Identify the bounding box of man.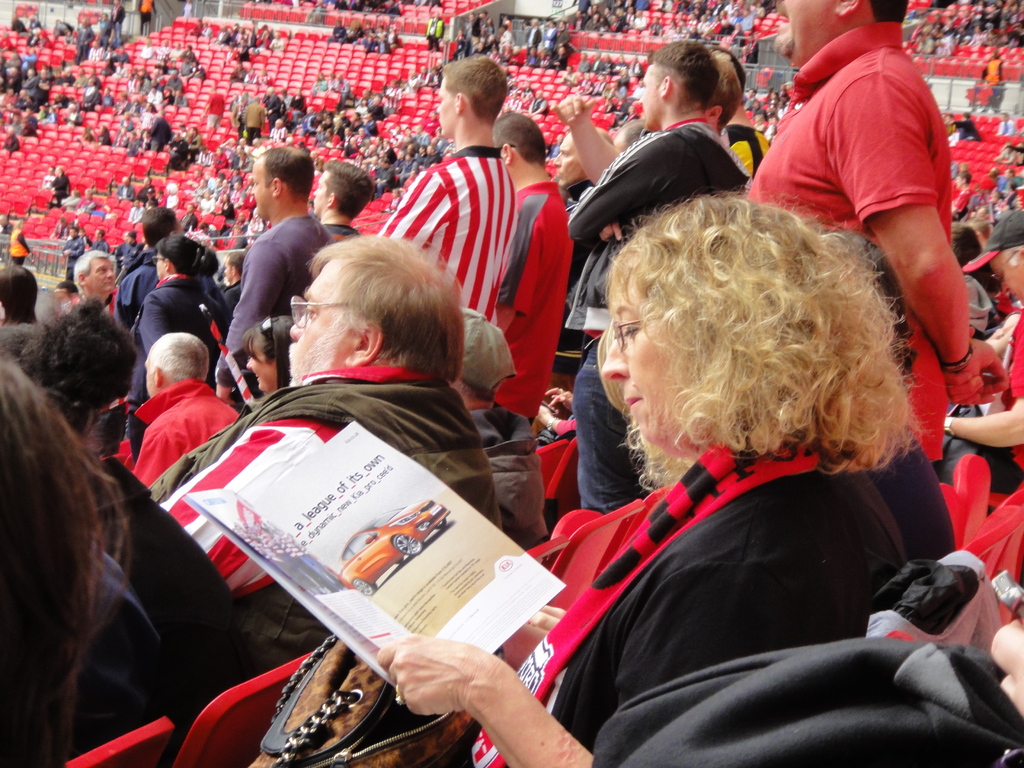
(left=301, top=159, right=371, bottom=248).
